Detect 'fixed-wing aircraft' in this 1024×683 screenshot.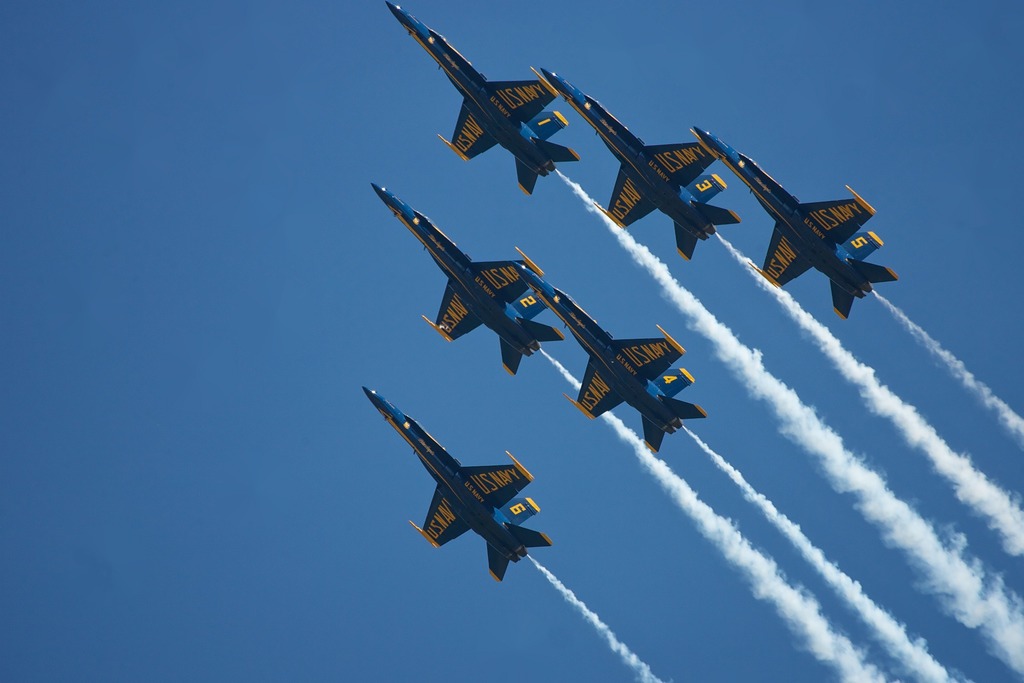
Detection: [687, 126, 897, 324].
